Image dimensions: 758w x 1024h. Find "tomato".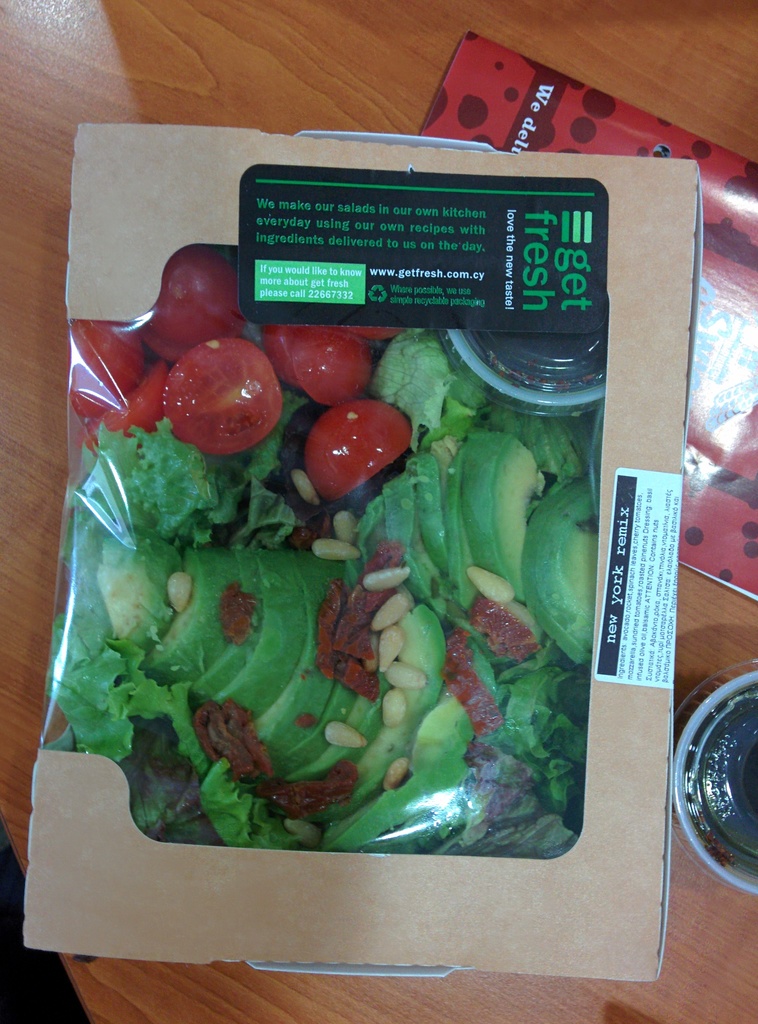
67/319/137/412.
